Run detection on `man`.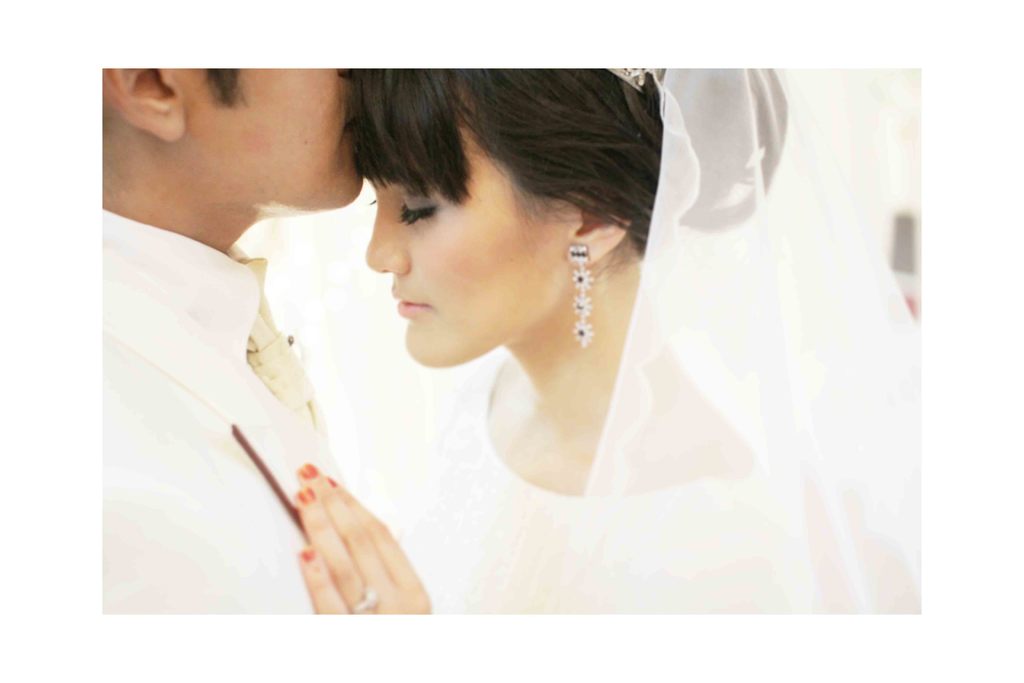
Result: x1=92 y1=67 x2=410 y2=600.
